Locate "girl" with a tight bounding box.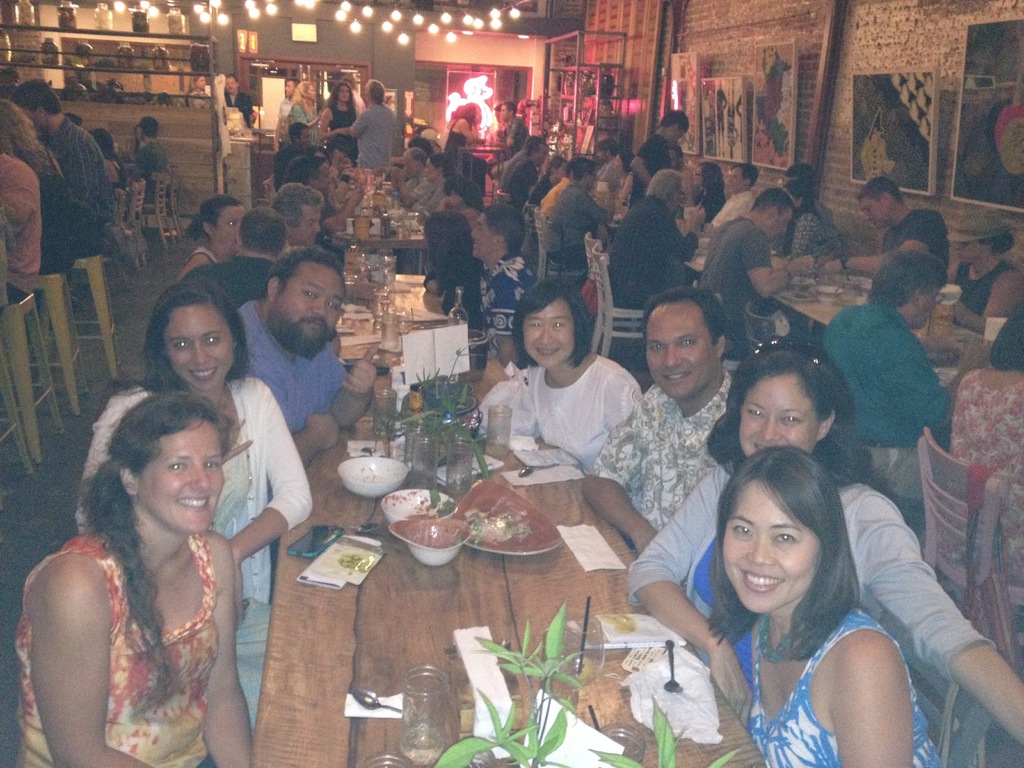
l=708, t=447, r=940, b=767.
